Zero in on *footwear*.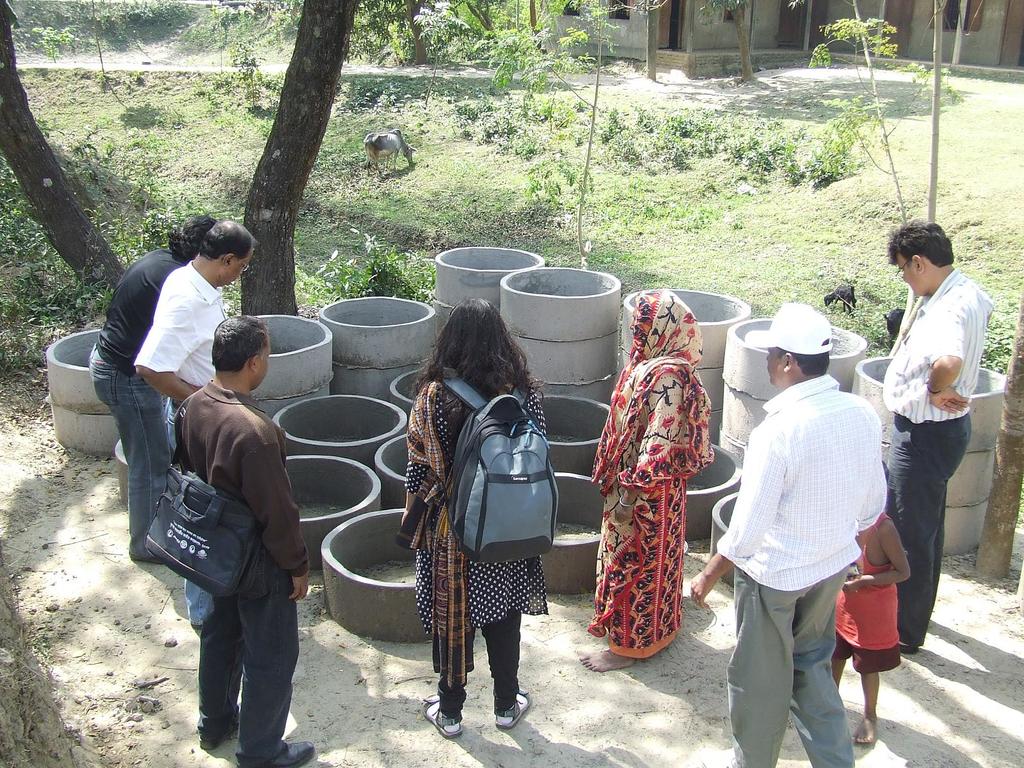
Zeroed in: <region>421, 692, 461, 736</region>.
